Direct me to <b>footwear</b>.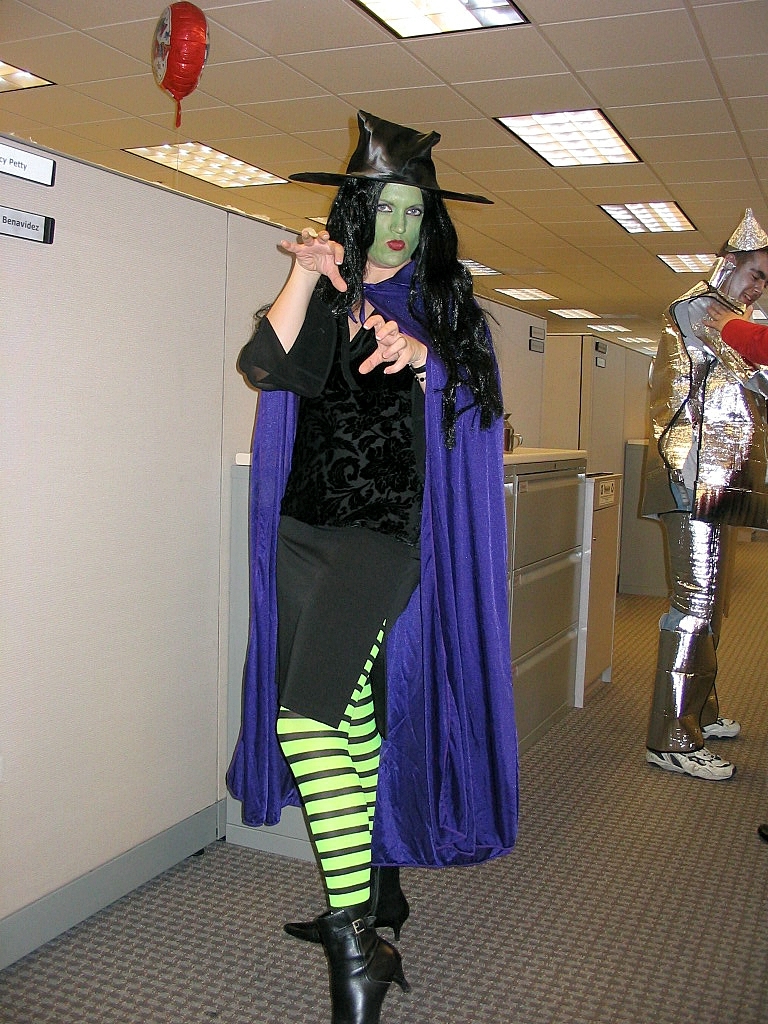
Direction: (645, 748, 736, 775).
